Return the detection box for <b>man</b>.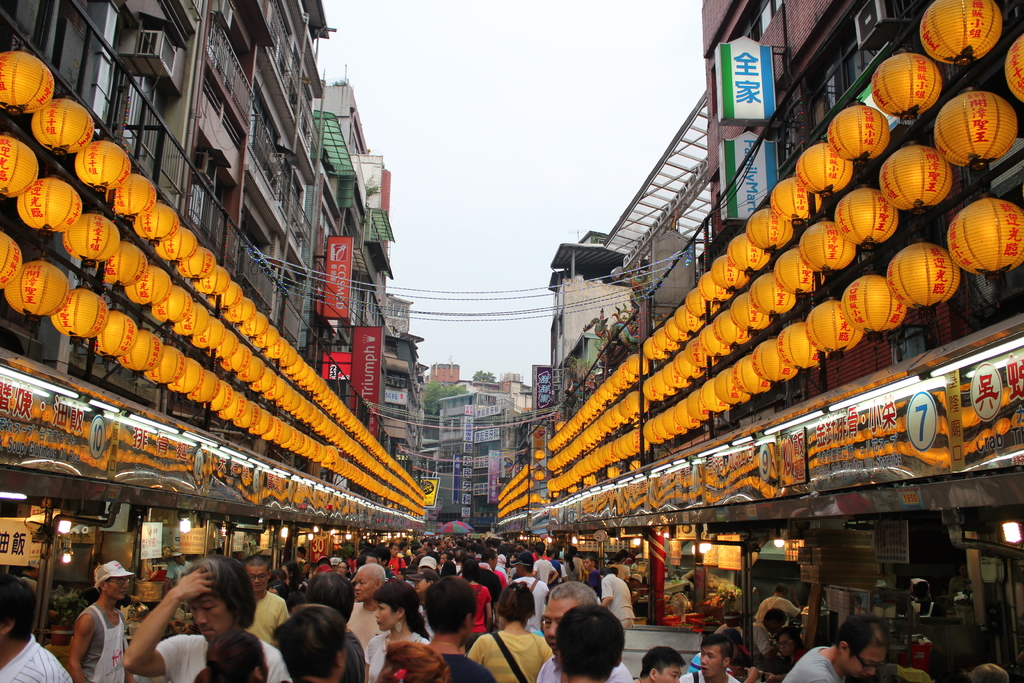
[left=621, top=548, right=636, bottom=568].
